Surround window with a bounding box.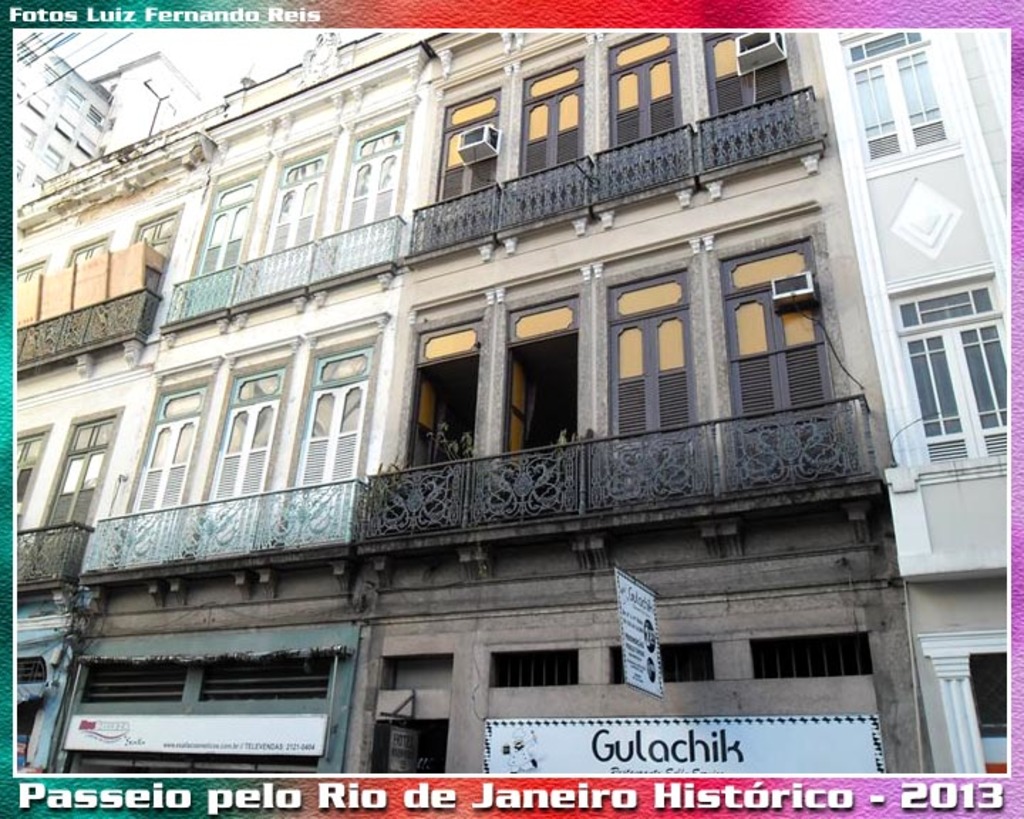
65/657/334/710.
